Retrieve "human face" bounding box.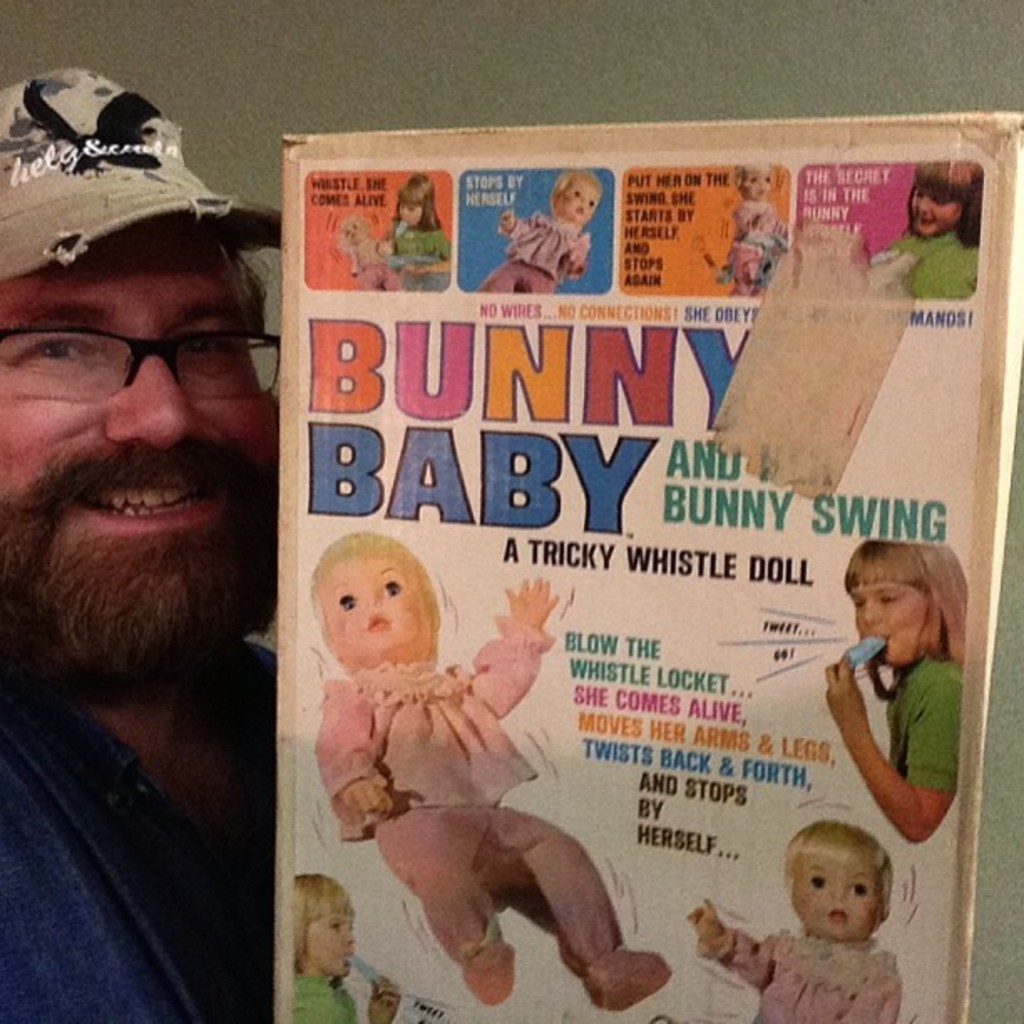
Bounding box: bbox=[855, 582, 920, 666].
